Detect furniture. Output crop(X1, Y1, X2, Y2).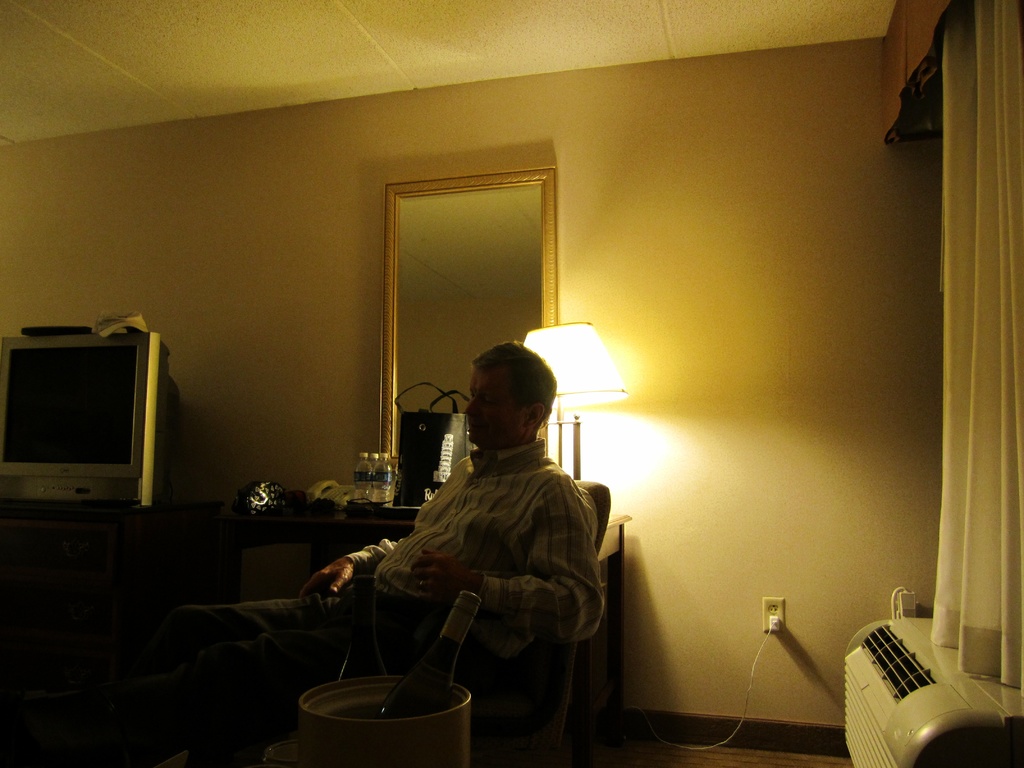
crop(468, 477, 609, 765).
